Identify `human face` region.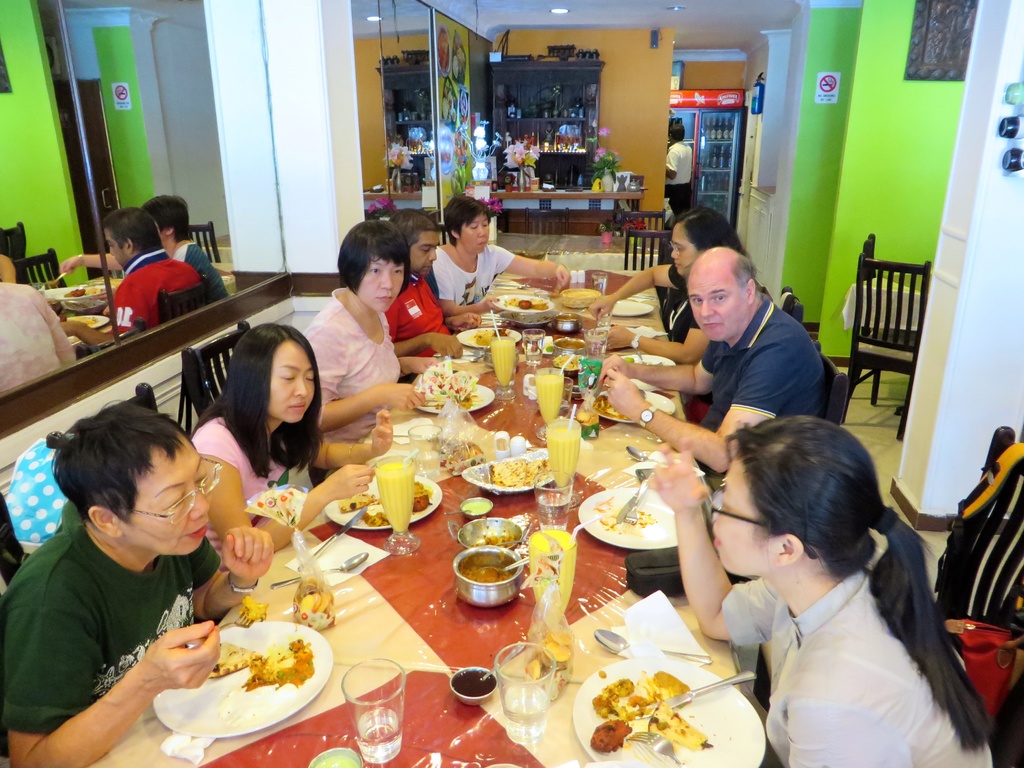
Region: [667,220,694,273].
